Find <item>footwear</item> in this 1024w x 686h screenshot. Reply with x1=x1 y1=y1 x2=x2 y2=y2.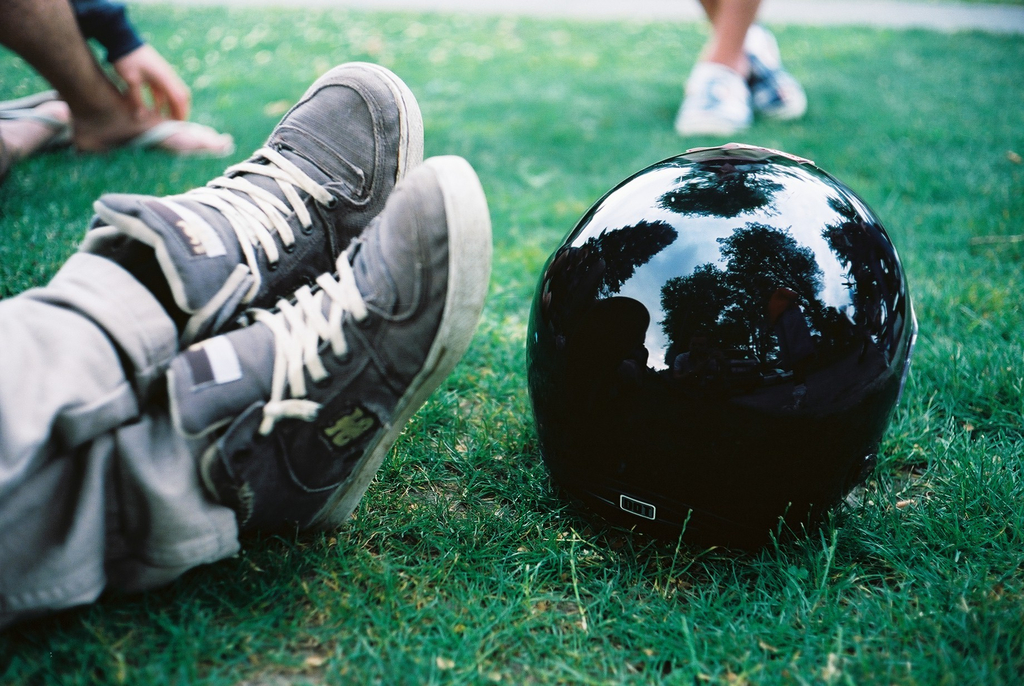
x1=0 y1=88 x2=78 y2=142.
